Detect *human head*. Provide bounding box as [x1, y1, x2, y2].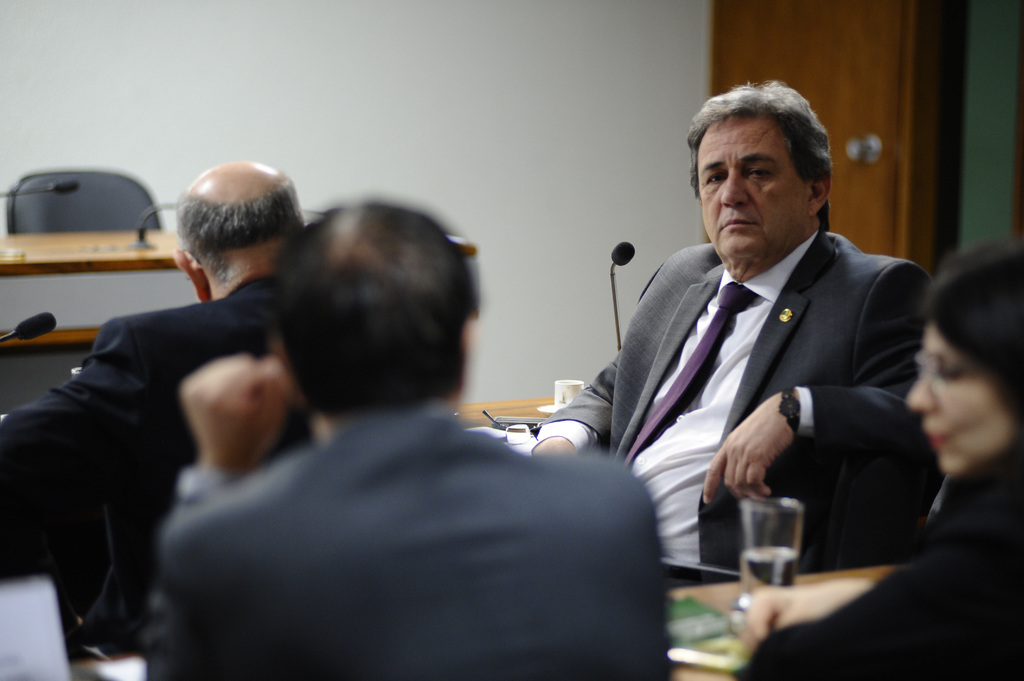
[904, 241, 1023, 482].
